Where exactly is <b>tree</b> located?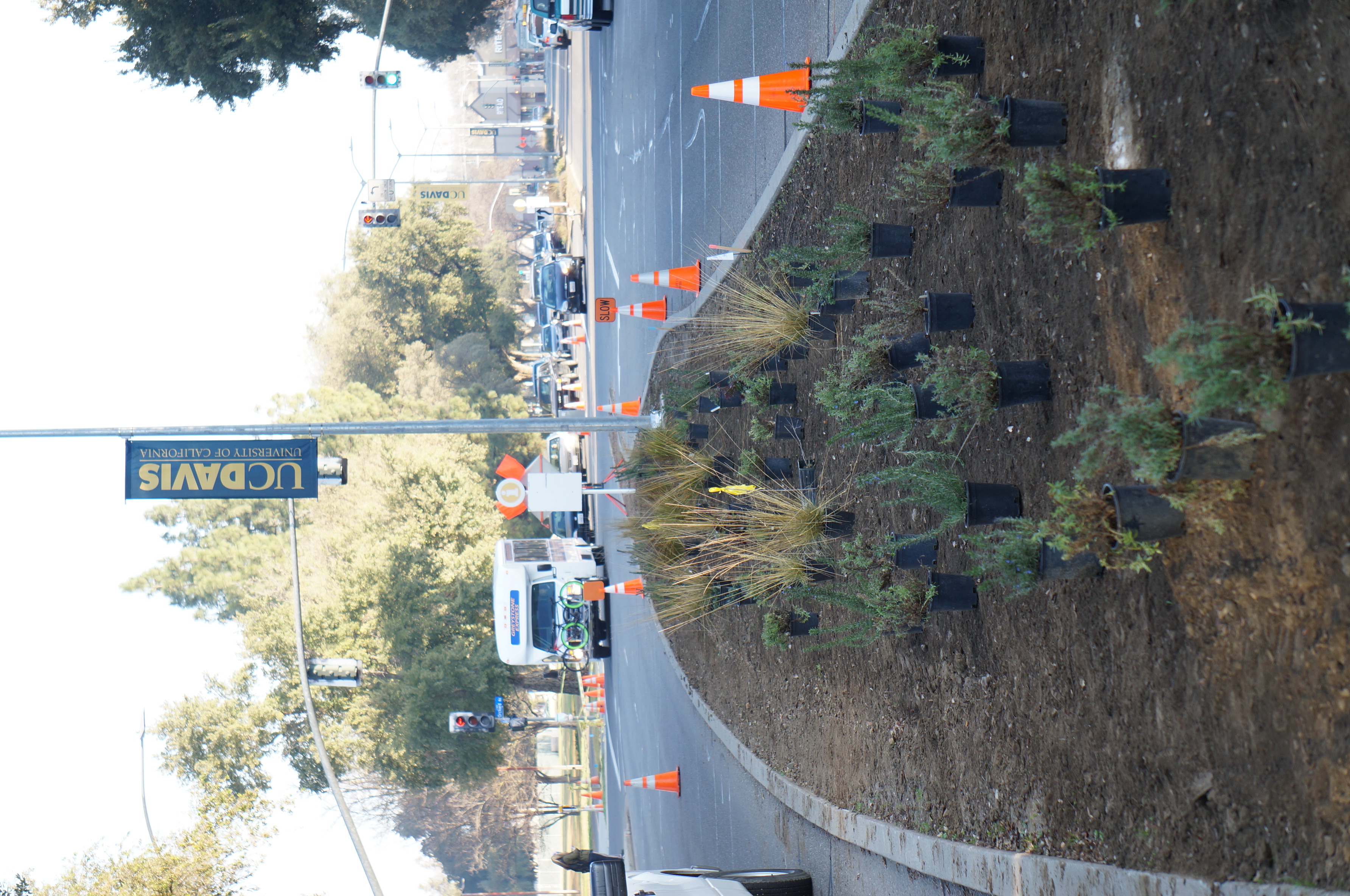
Its bounding box is pyautogui.locateOnScreen(20, 0, 199, 50).
